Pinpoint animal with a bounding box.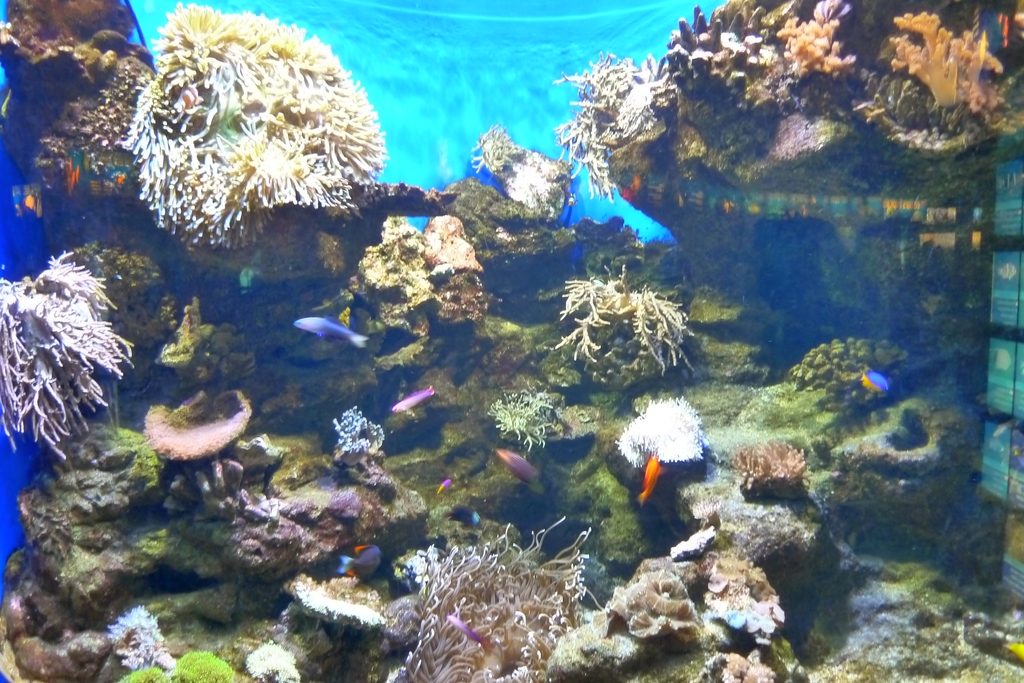
l=292, t=318, r=368, b=348.
